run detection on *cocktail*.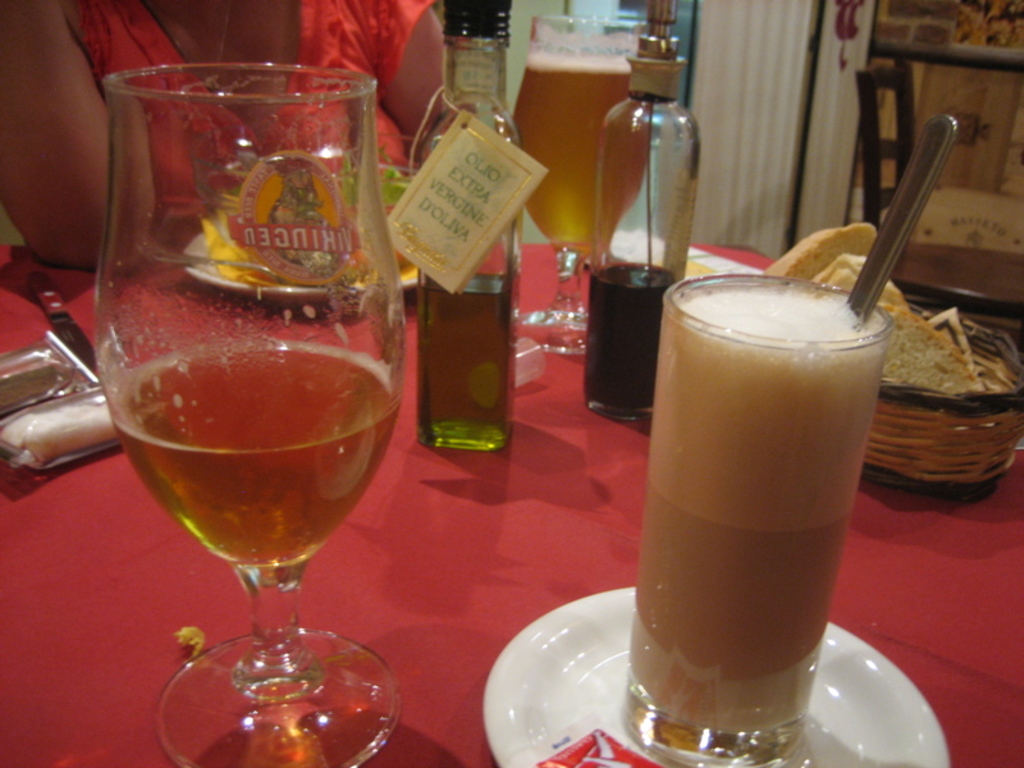
Result: [x1=106, y1=65, x2=406, y2=767].
